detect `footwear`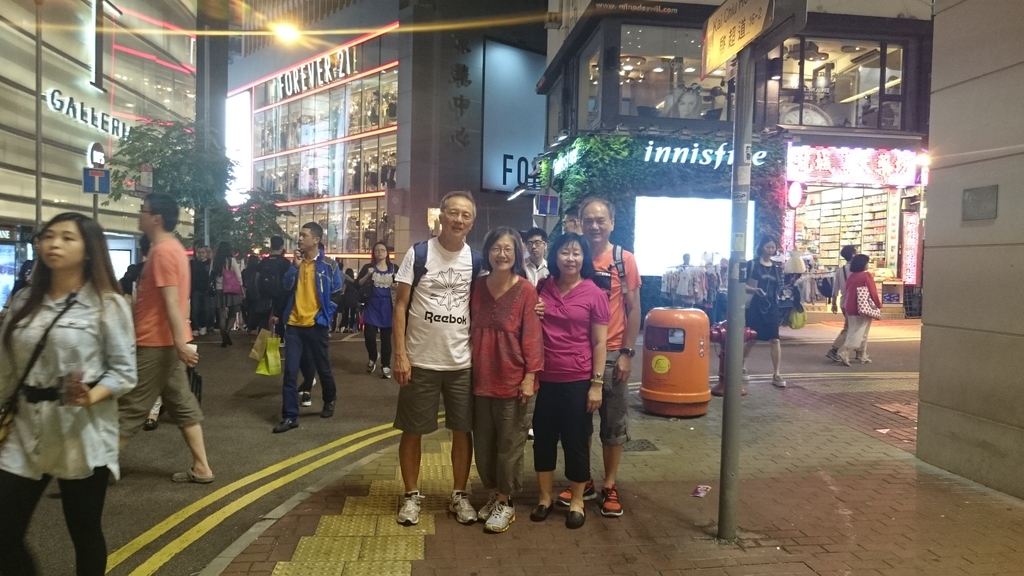
<bbox>841, 348, 852, 367</bbox>
